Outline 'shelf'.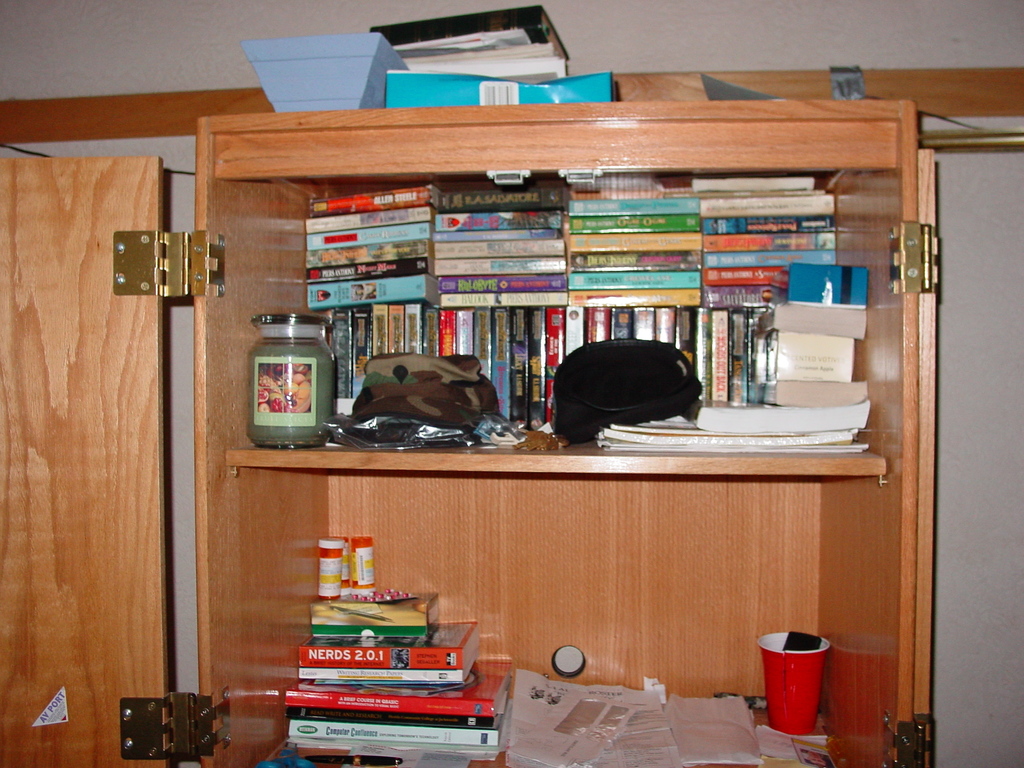
Outline: 194:100:937:767.
